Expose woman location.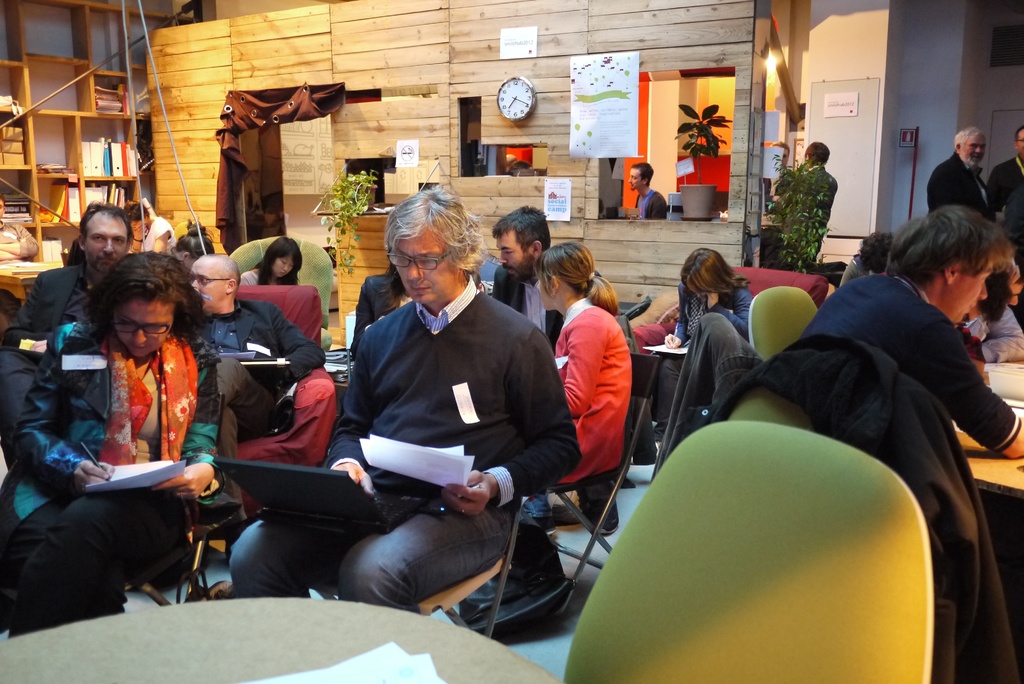
Exposed at locate(349, 252, 417, 360).
